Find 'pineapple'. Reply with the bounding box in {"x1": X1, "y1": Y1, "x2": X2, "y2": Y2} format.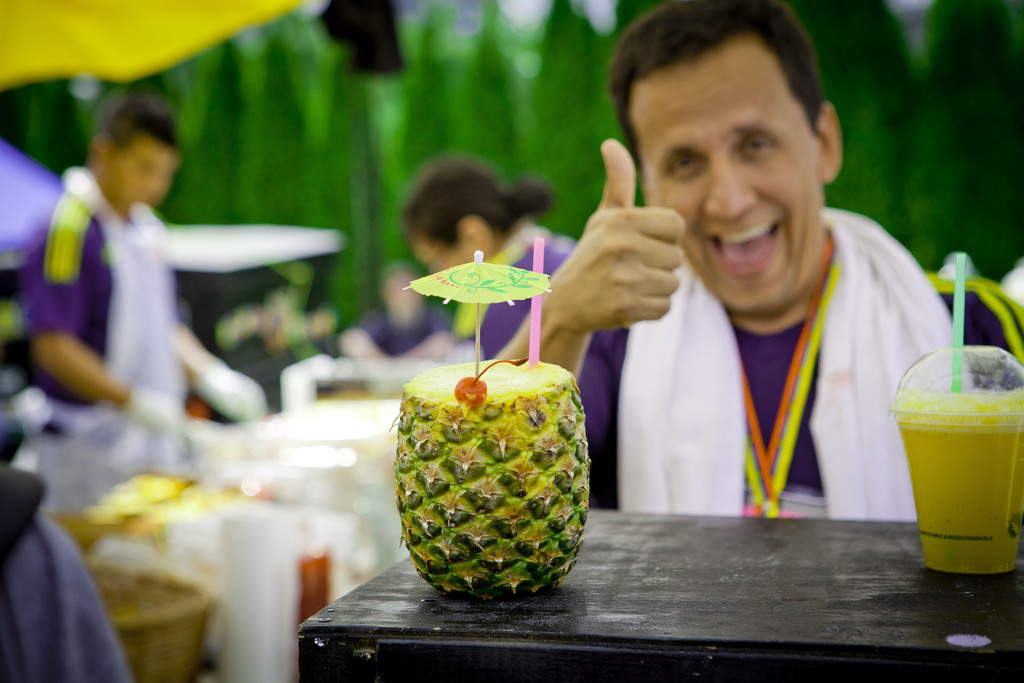
{"x1": 399, "y1": 359, "x2": 578, "y2": 607}.
